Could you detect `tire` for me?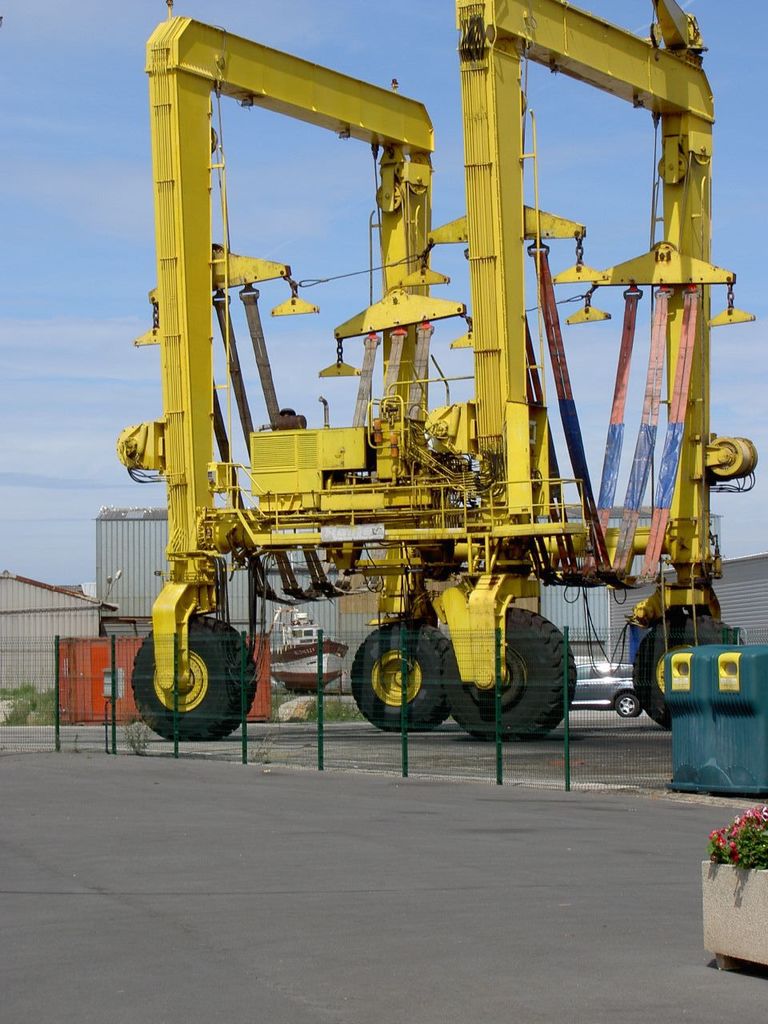
Detection result: BBox(130, 615, 257, 742).
